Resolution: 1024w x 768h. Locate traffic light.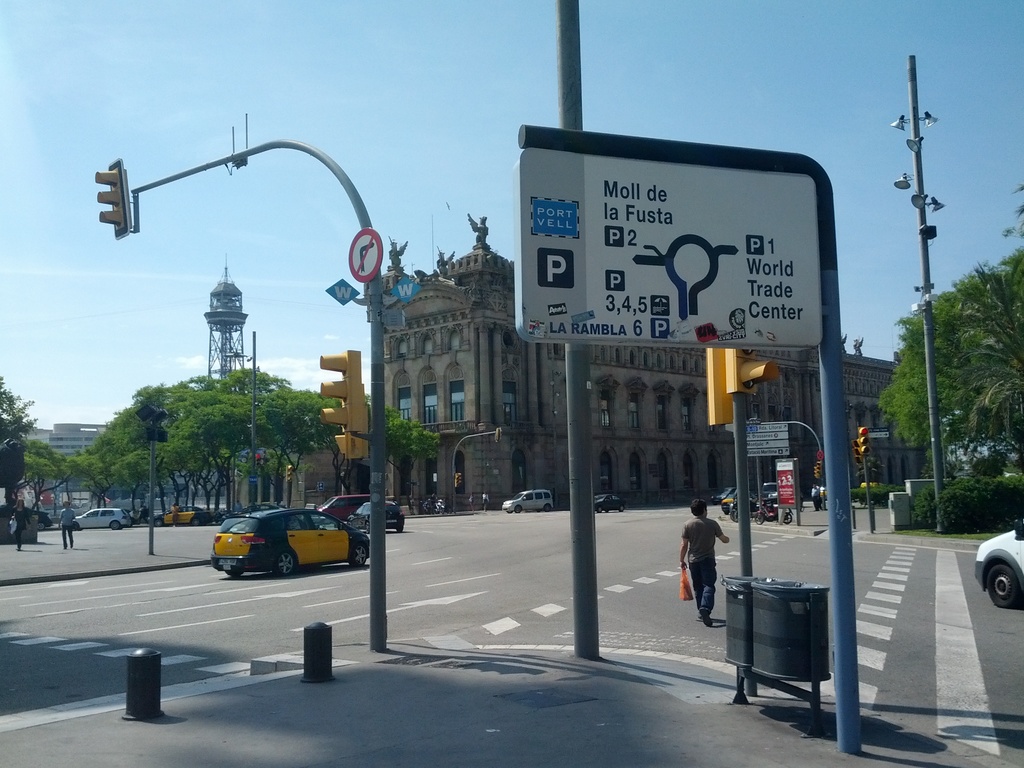
box=[851, 439, 865, 465].
